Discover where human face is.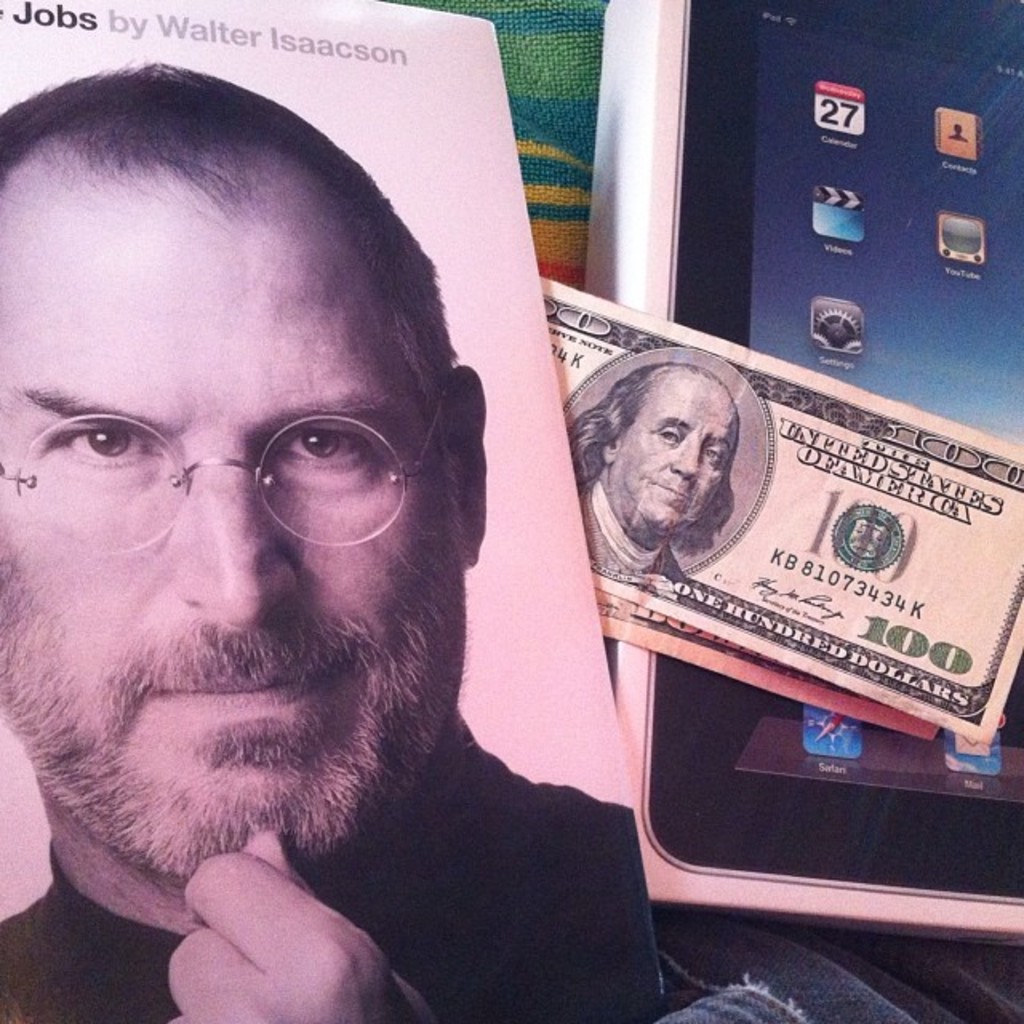
Discovered at 571 363 736 547.
